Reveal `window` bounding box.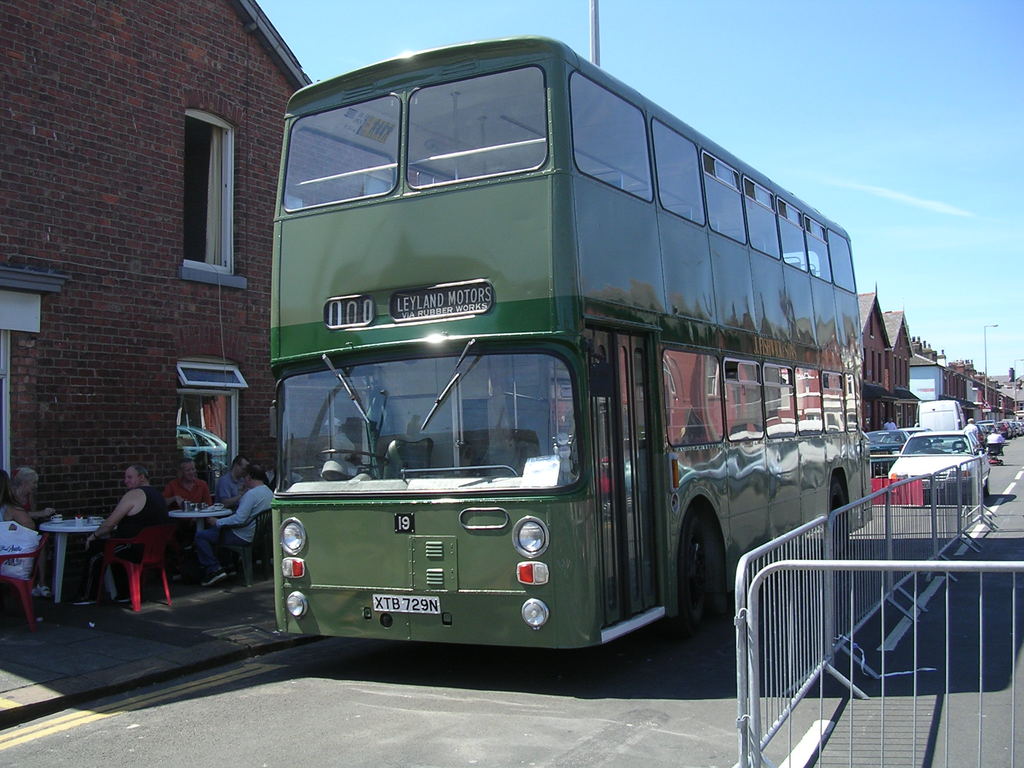
Revealed: select_region(822, 372, 852, 433).
